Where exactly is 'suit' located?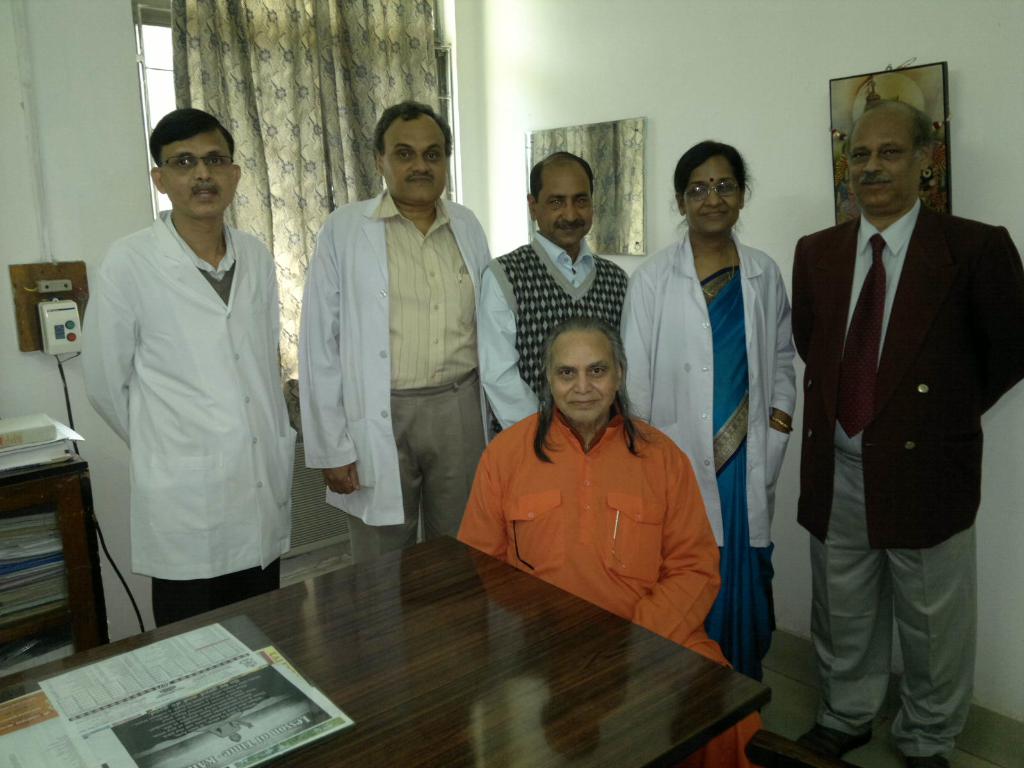
Its bounding box is select_region(794, 198, 1023, 550).
